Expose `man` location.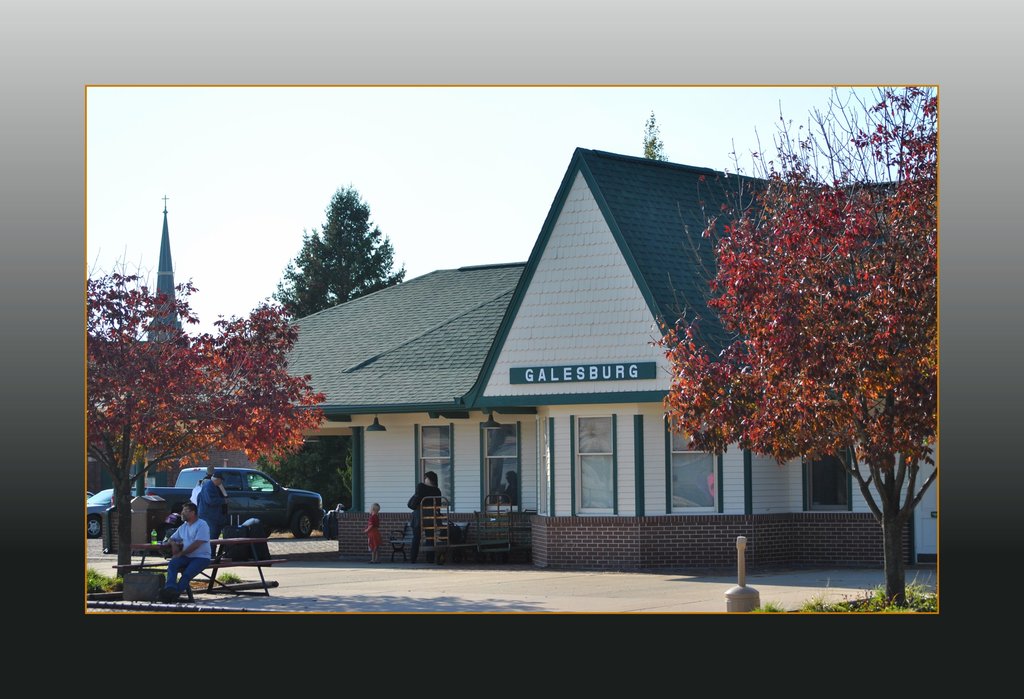
Exposed at pyautogui.locateOnScreen(197, 465, 231, 501).
